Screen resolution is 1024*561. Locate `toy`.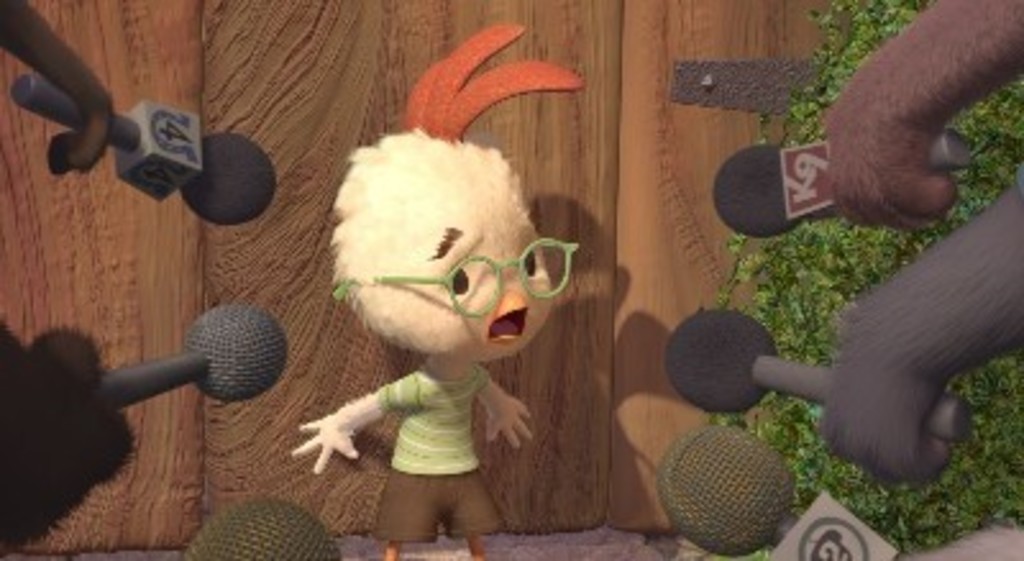
(left=817, top=182, right=1021, bottom=484).
